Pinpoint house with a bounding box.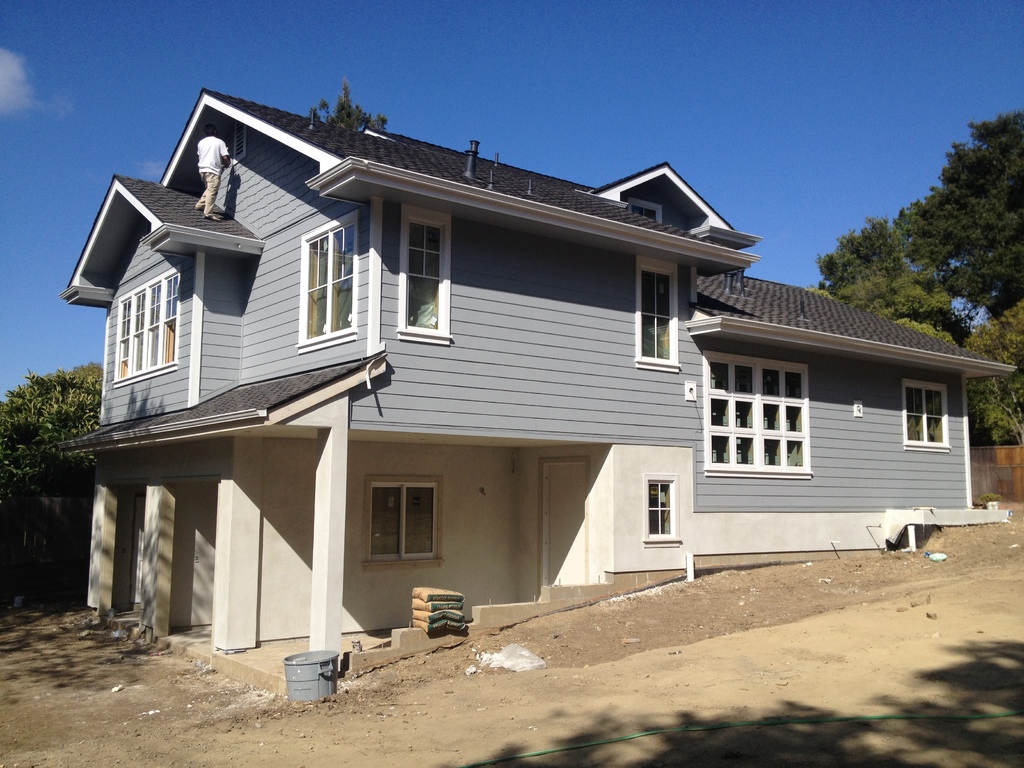
locate(67, 94, 931, 628).
